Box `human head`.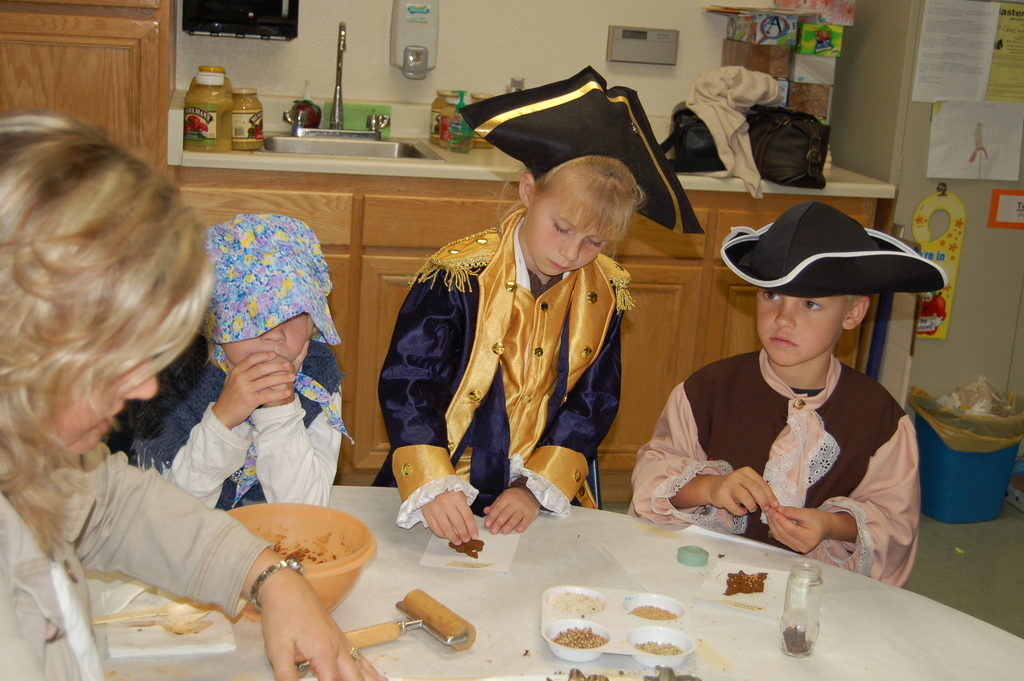
[left=506, top=139, right=652, bottom=273].
